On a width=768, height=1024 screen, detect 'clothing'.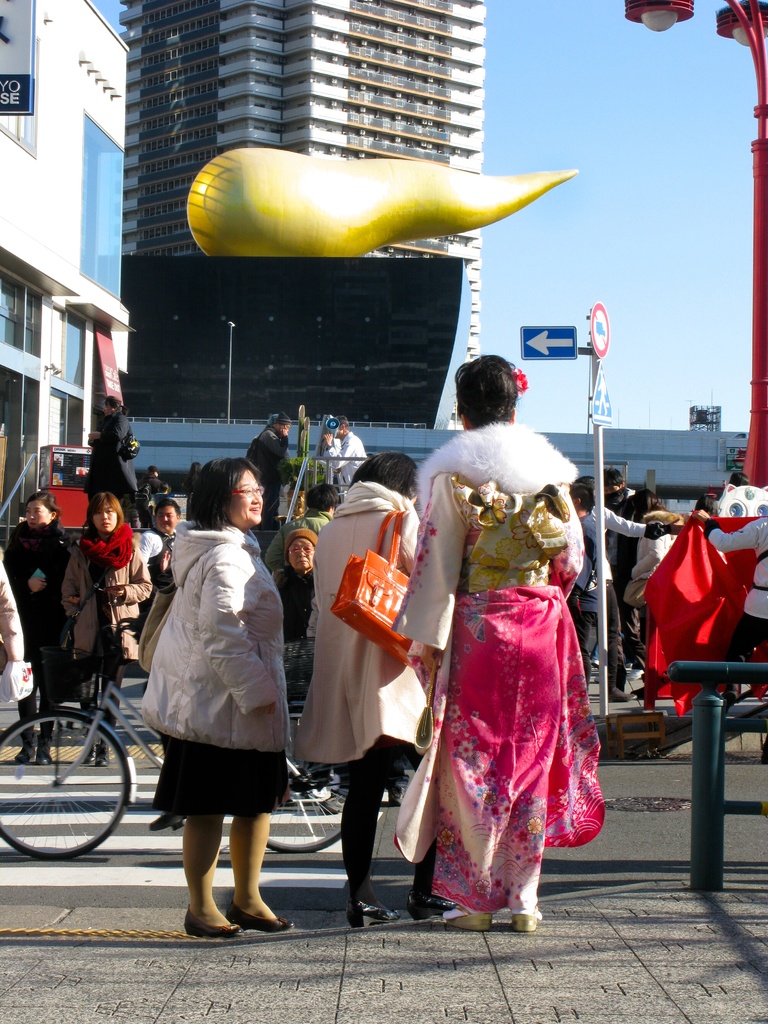
select_region(598, 475, 647, 671).
